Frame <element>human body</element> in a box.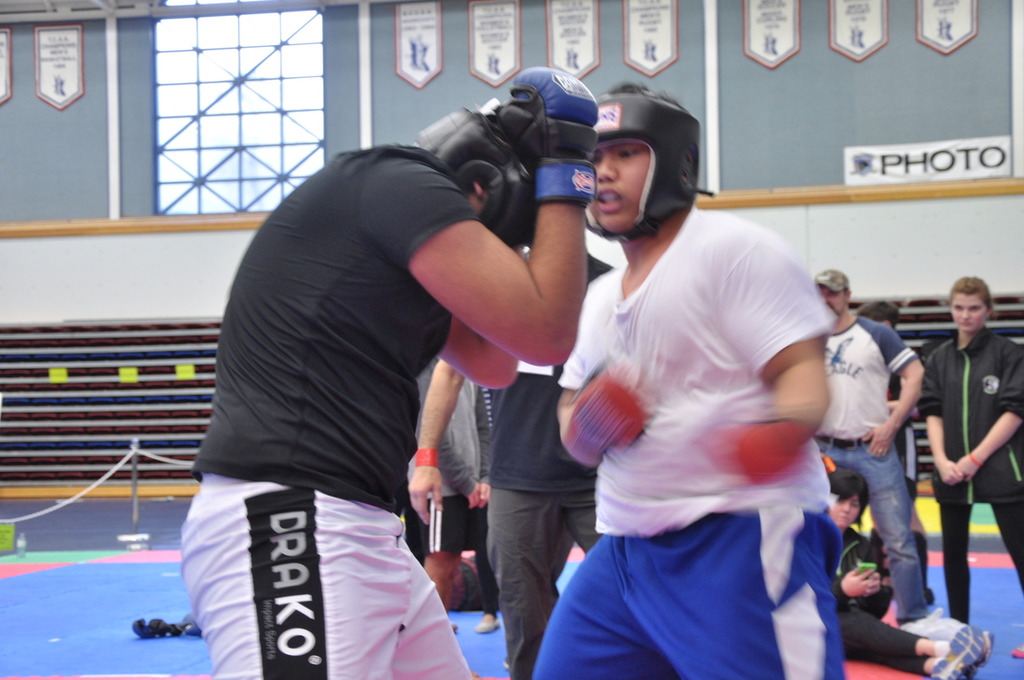
(833,527,997,679).
